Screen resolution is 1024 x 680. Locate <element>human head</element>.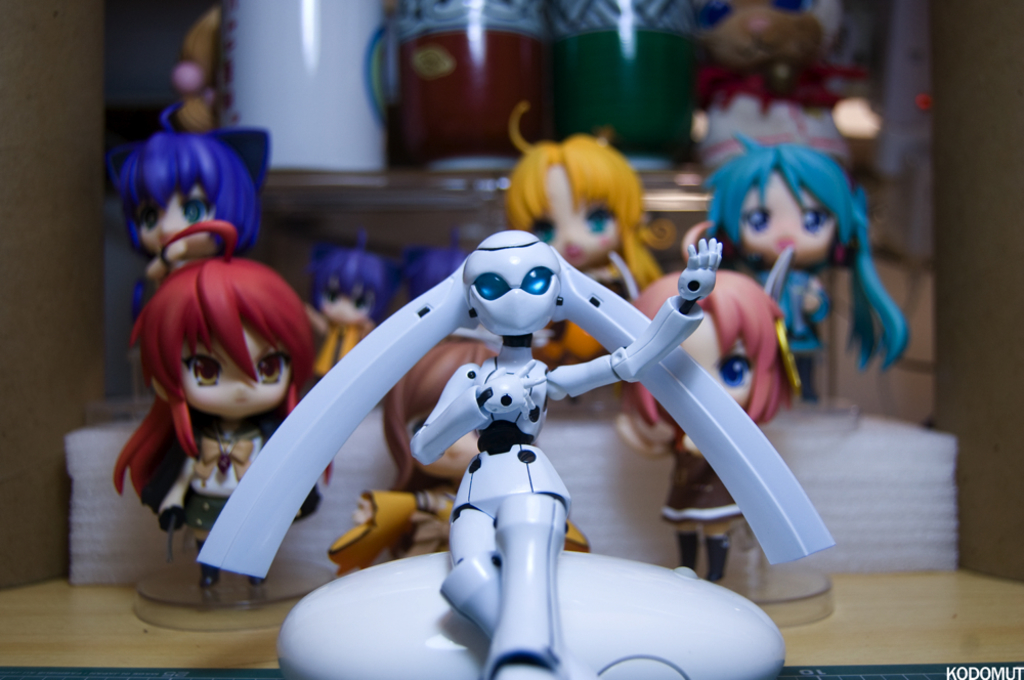
locate(117, 248, 309, 435).
